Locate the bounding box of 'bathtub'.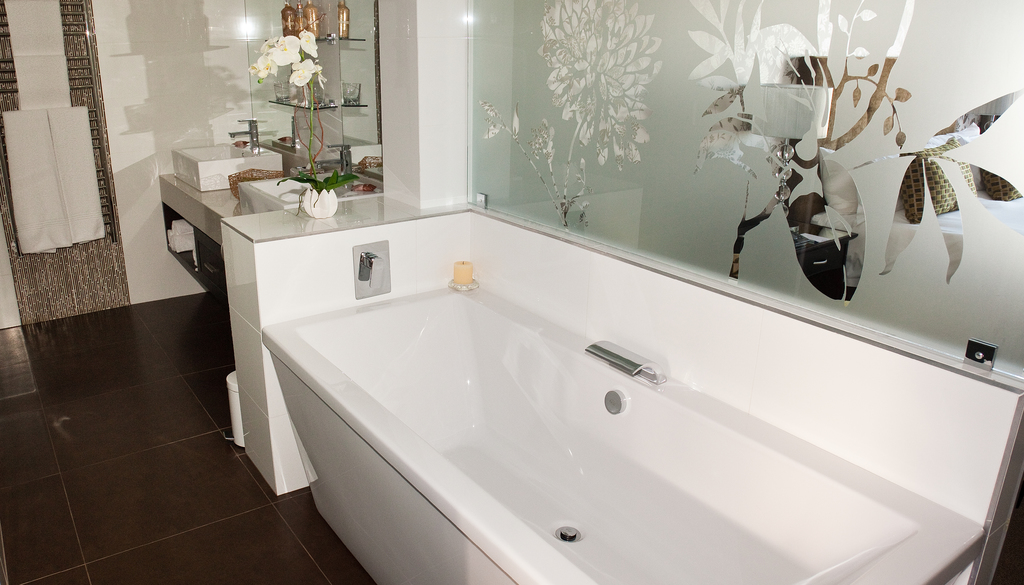
Bounding box: select_region(256, 246, 991, 584).
